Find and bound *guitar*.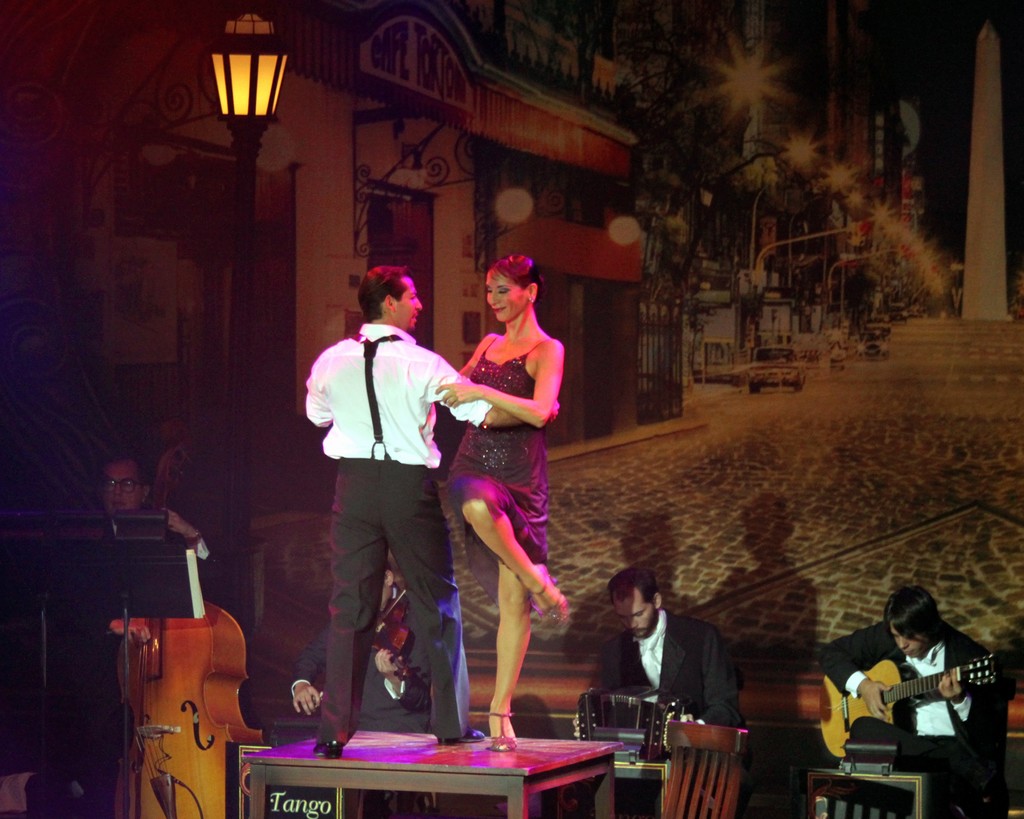
Bound: rect(557, 712, 728, 778).
